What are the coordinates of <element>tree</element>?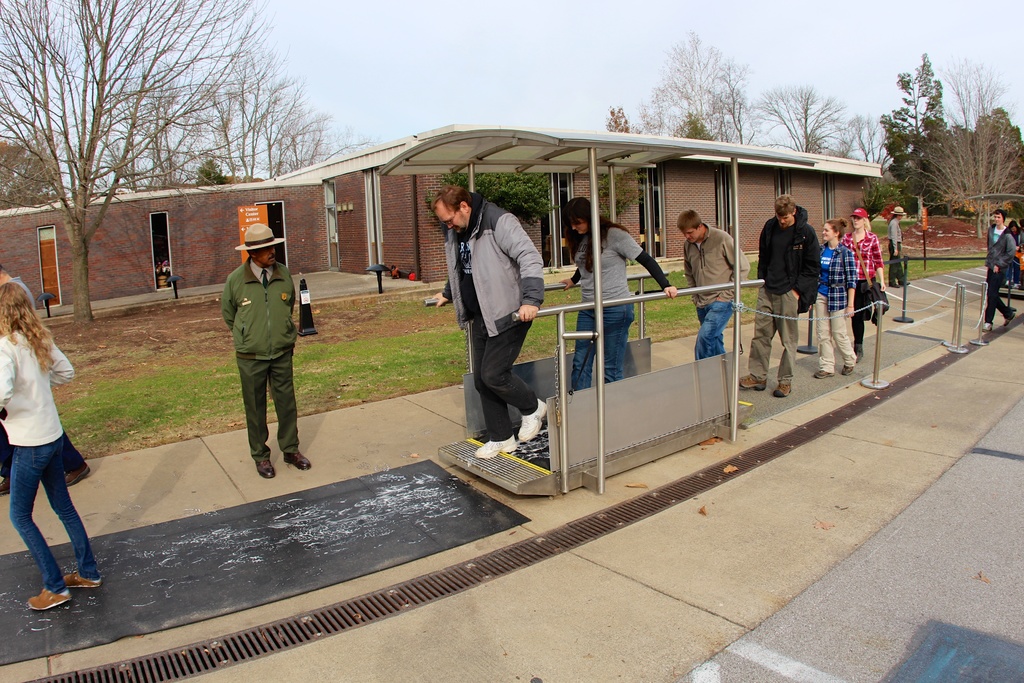
x1=751 y1=92 x2=833 y2=152.
